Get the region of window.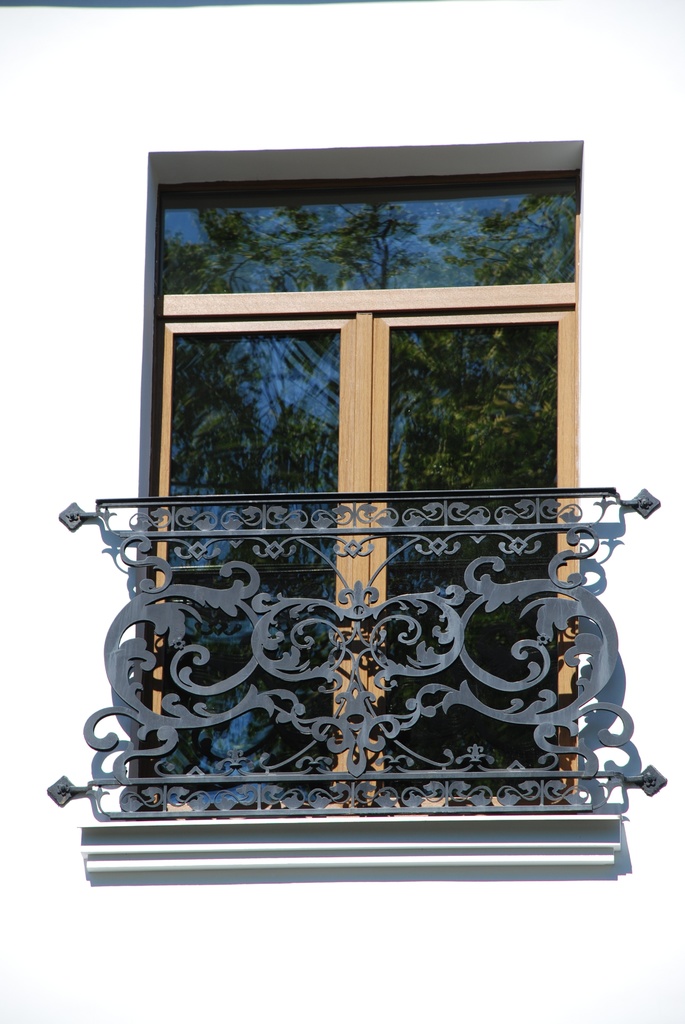
<bbox>147, 147, 571, 706</bbox>.
